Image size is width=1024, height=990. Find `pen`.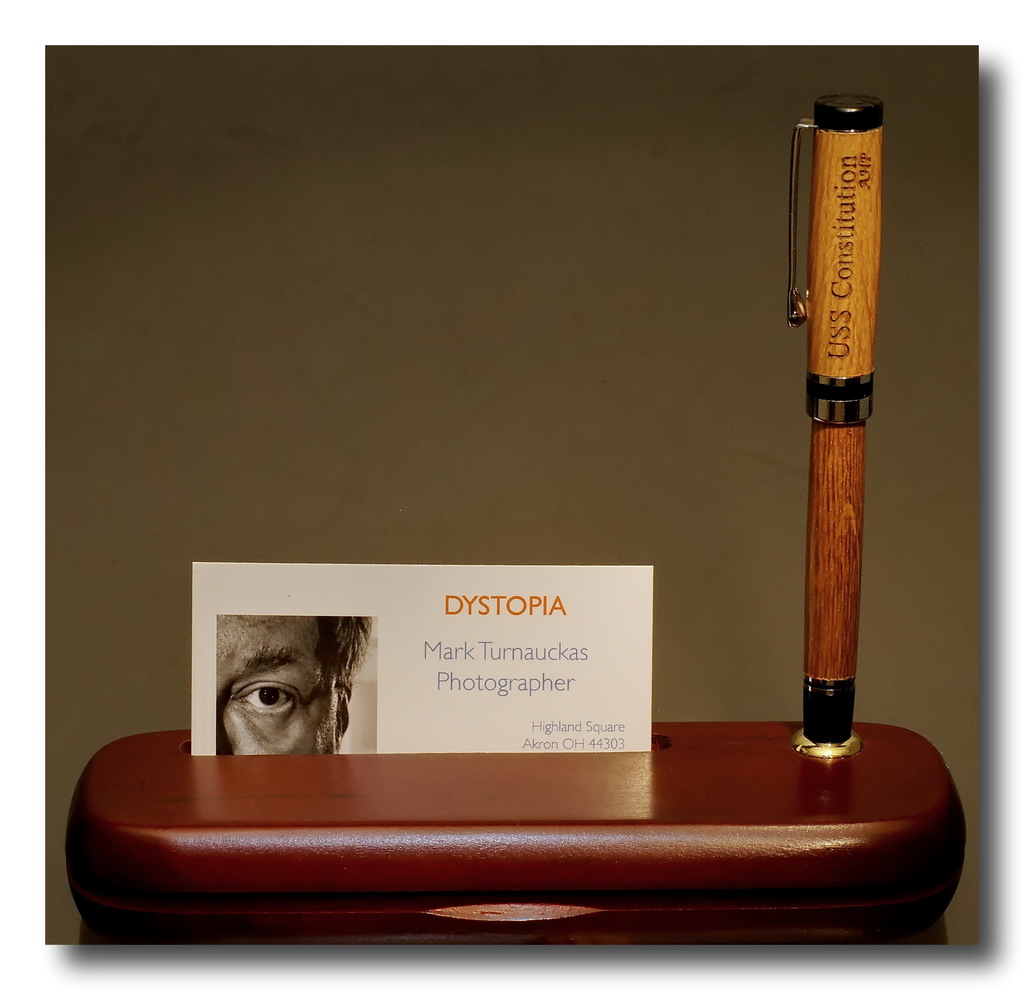
crop(784, 86, 887, 742).
